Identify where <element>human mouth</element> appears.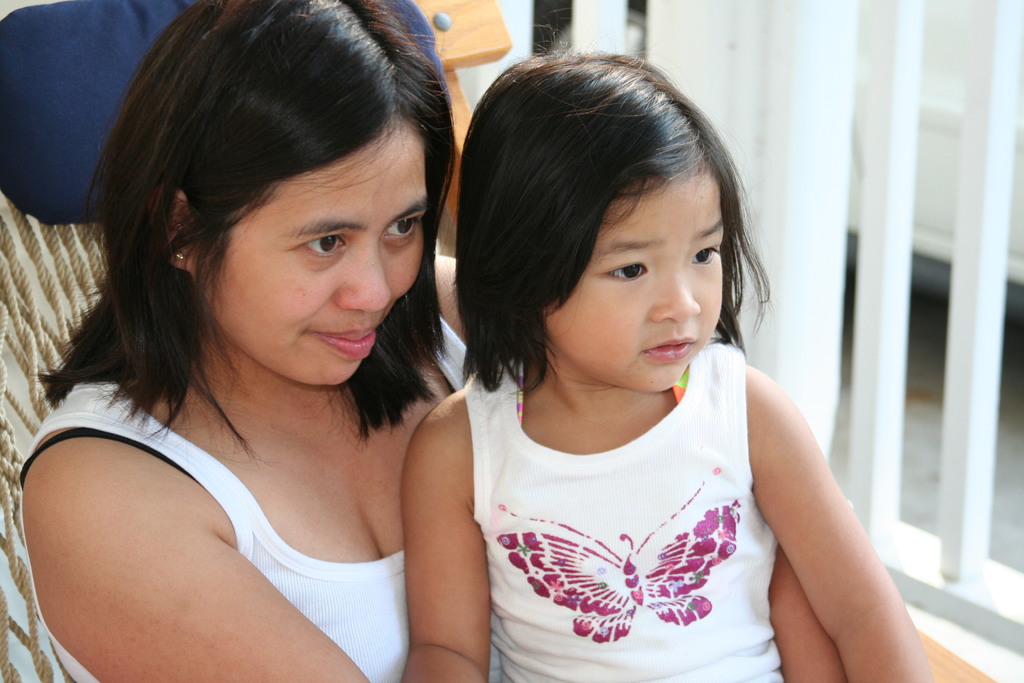
Appears at {"left": 309, "top": 325, "right": 383, "bottom": 361}.
